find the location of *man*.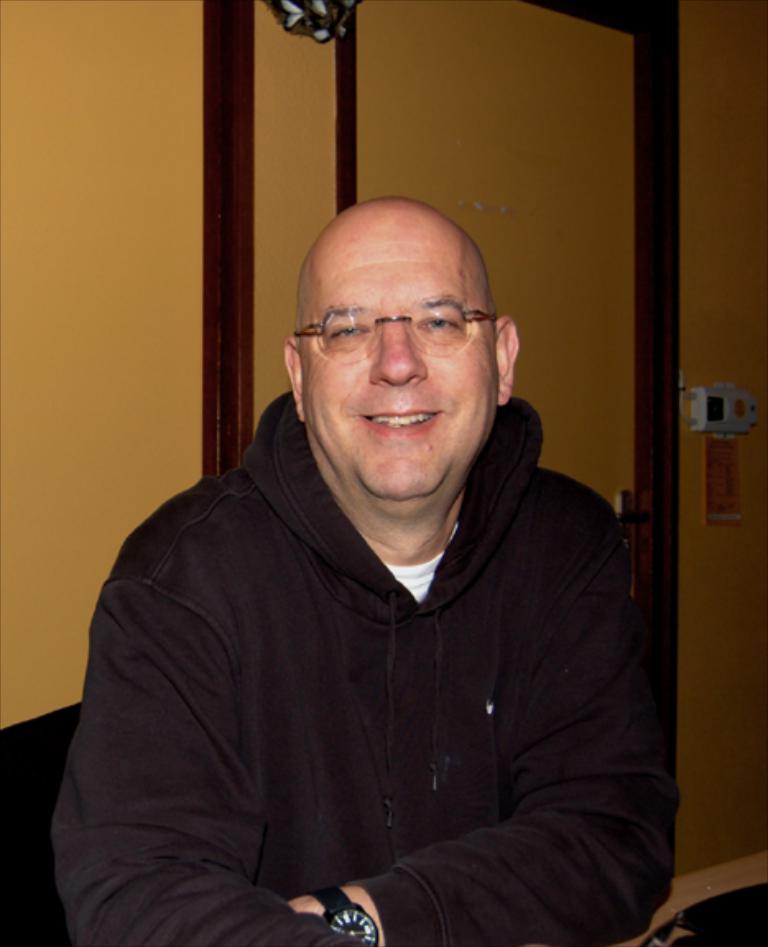
Location: locate(48, 184, 696, 945).
